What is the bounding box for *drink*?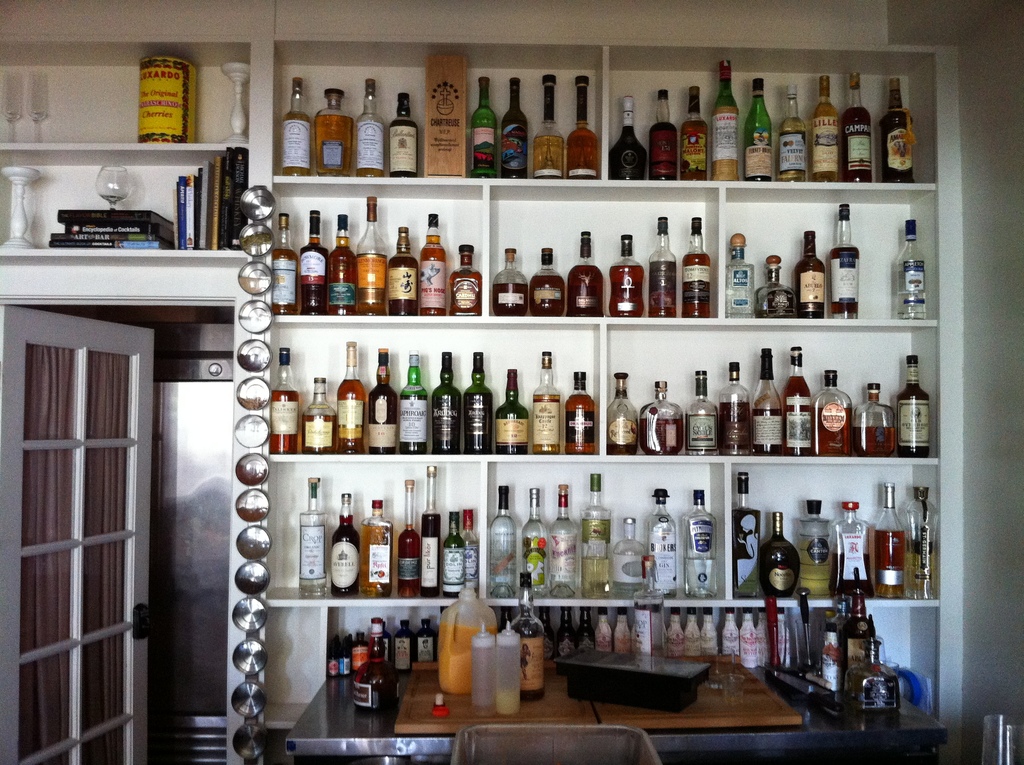
select_region(489, 487, 521, 593).
